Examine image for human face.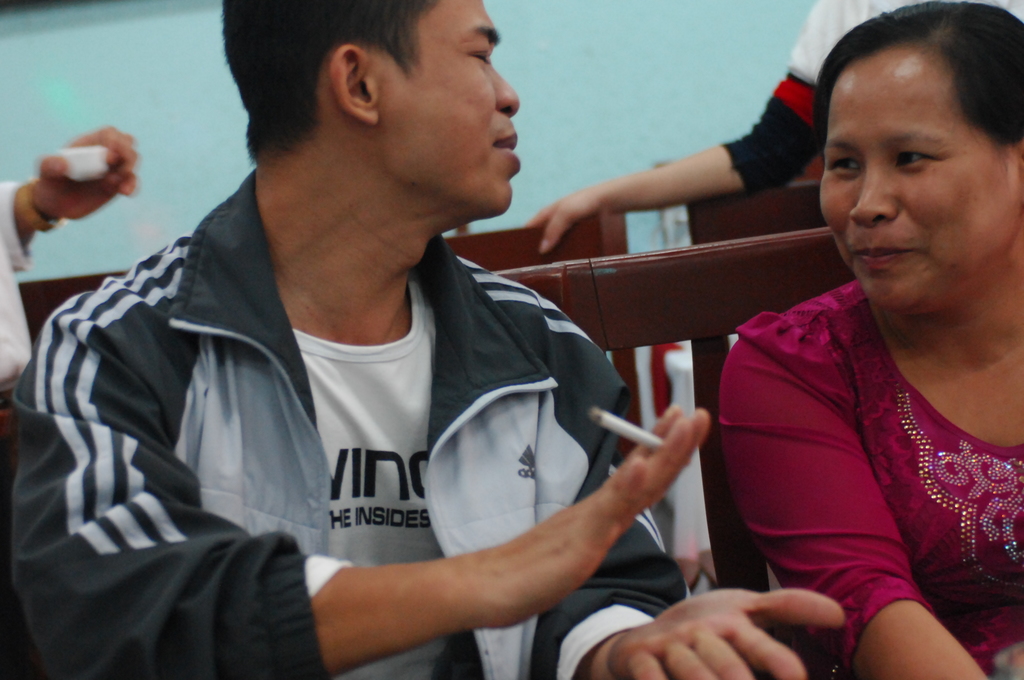
Examination result: [820,46,1023,307].
